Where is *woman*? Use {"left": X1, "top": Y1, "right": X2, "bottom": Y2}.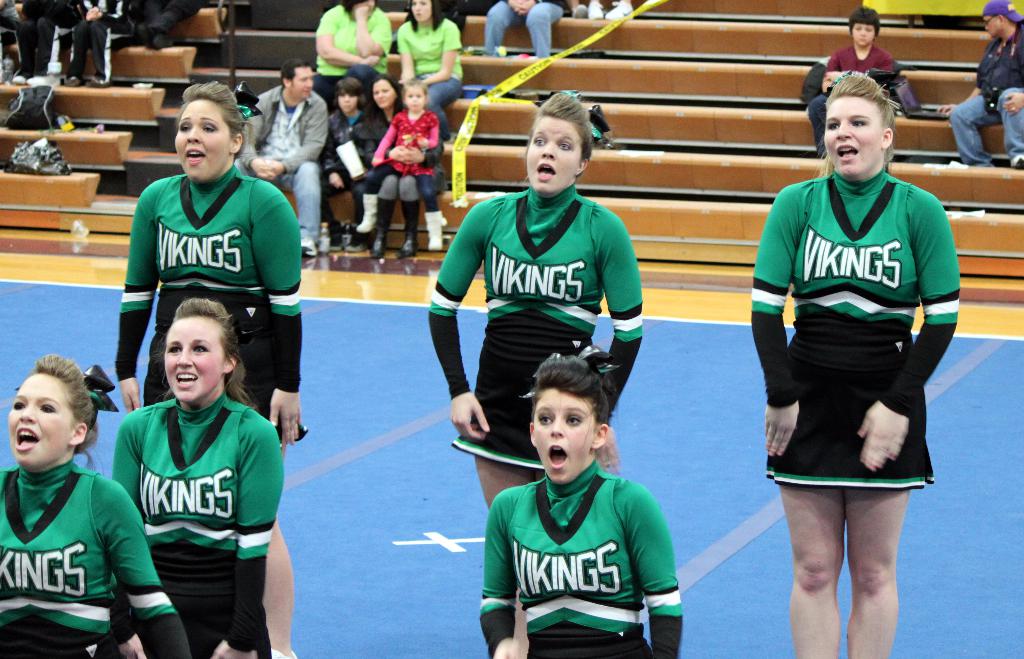
{"left": 392, "top": 0, "right": 468, "bottom": 144}.
